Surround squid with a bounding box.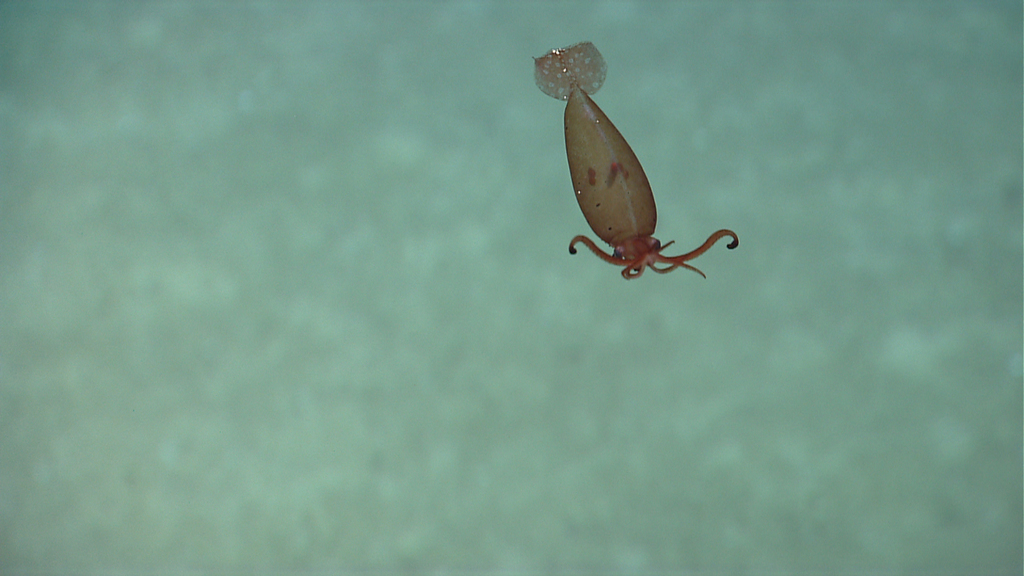
<region>535, 44, 753, 278</region>.
